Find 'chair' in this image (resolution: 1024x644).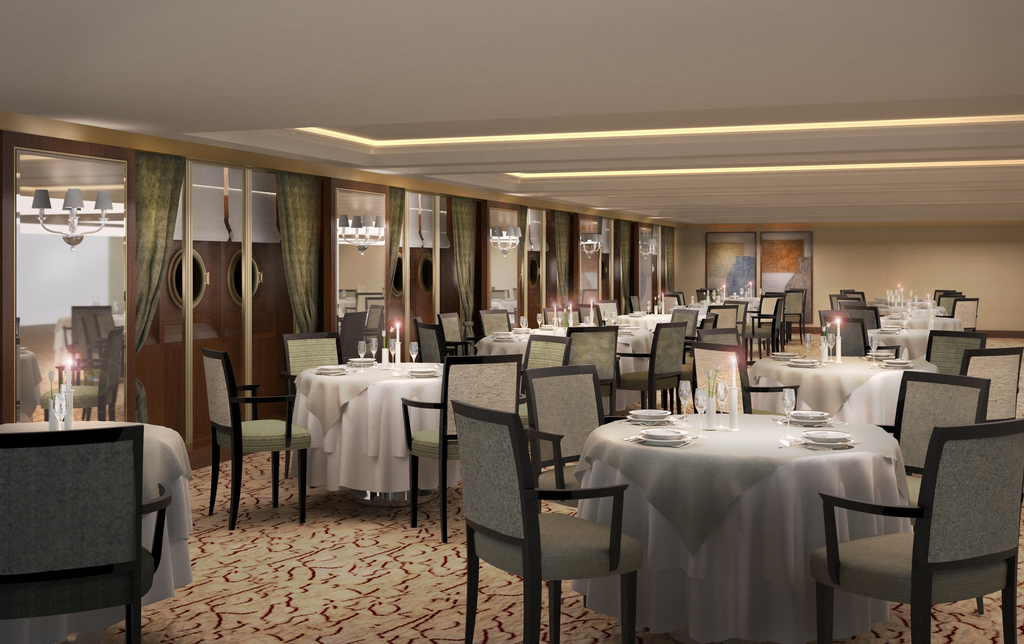
<bbox>204, 348, 312, 529</bbox>.
